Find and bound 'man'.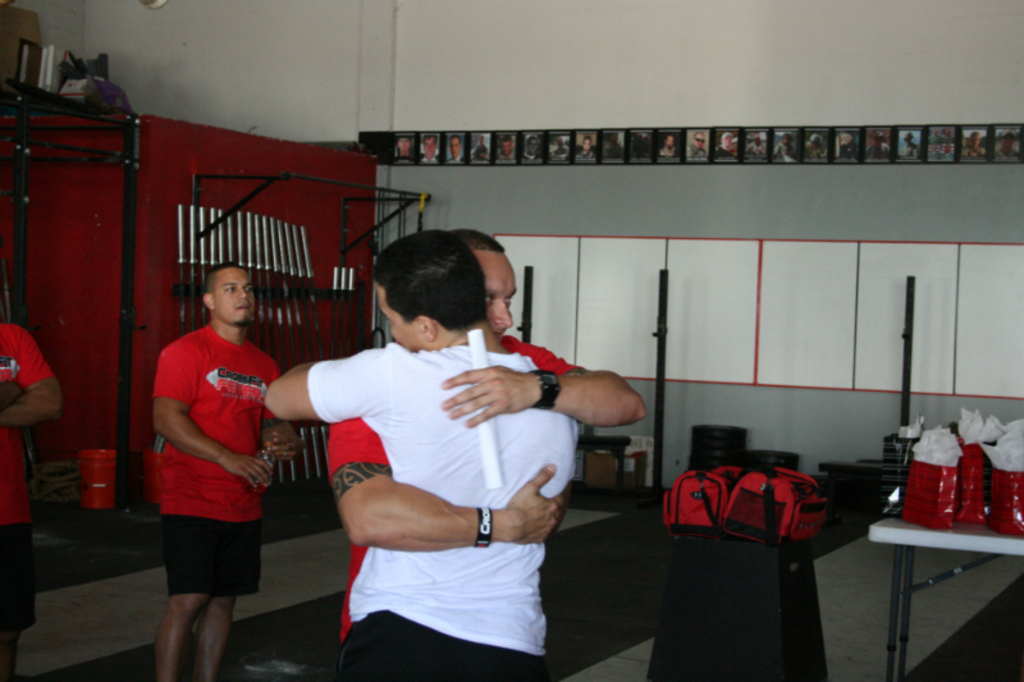
Bound: bbox(159, 262, 302, 681).
